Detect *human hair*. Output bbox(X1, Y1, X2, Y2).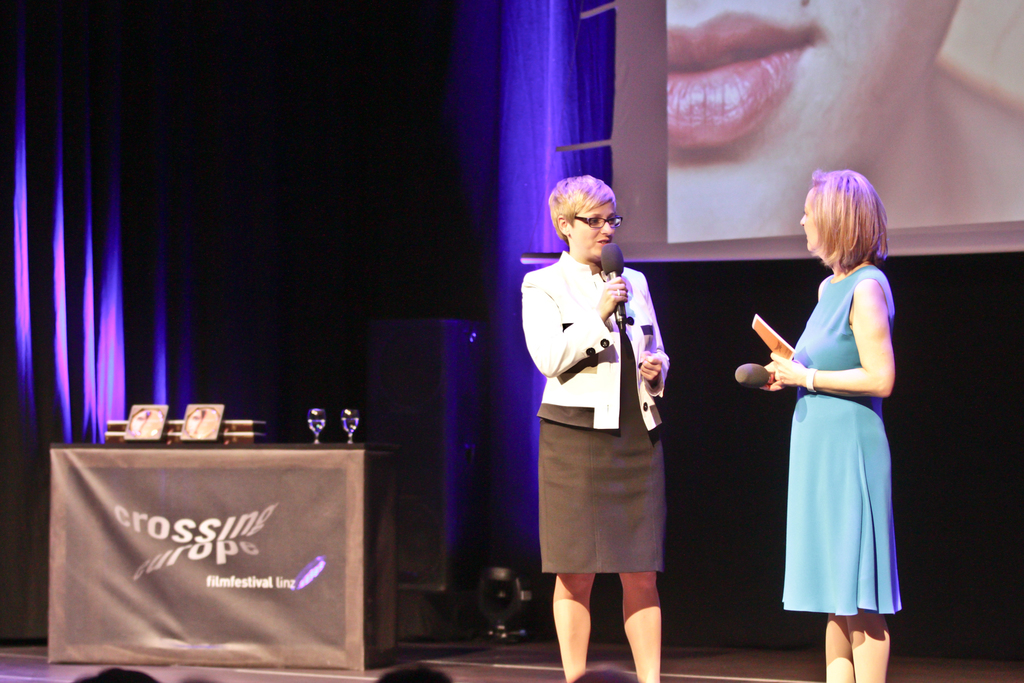
bbox(548, 174, 618, 243).
